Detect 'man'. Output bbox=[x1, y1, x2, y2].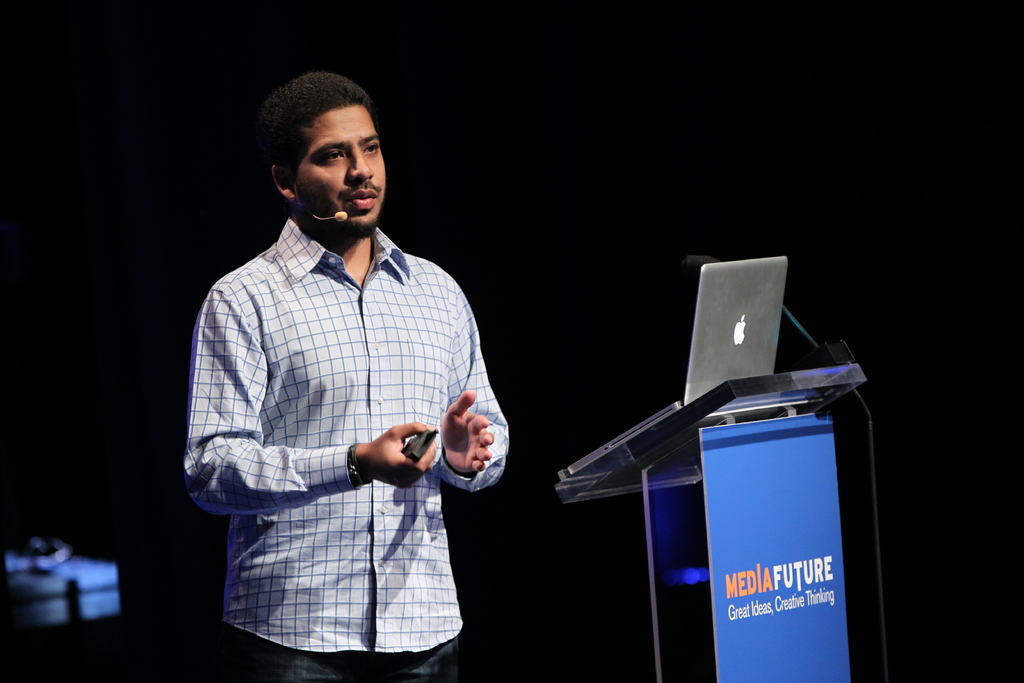
bbox=[193, 55, 521, 670].
